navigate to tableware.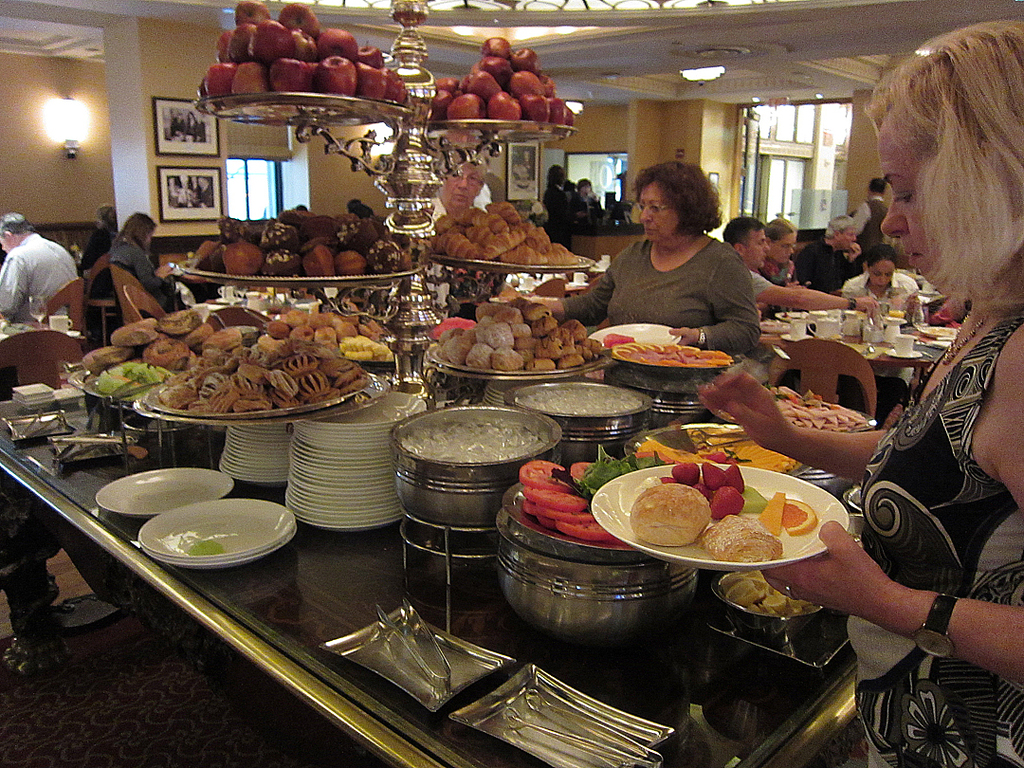
Navigation target: [94, 471, 235, 519].
